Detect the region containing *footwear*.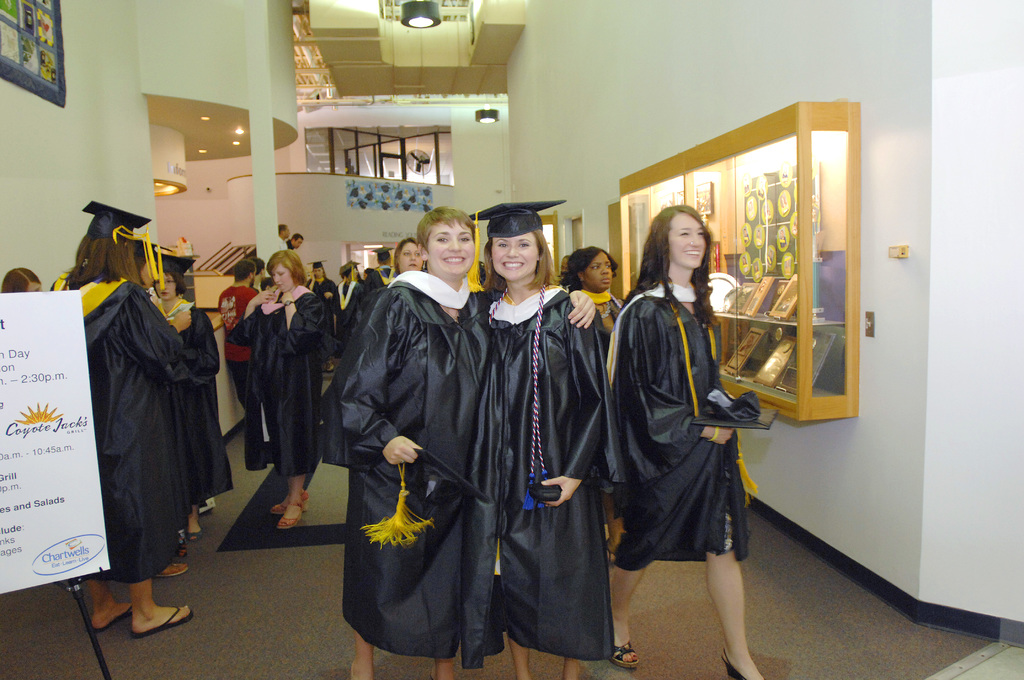
[605,640,638,671].
